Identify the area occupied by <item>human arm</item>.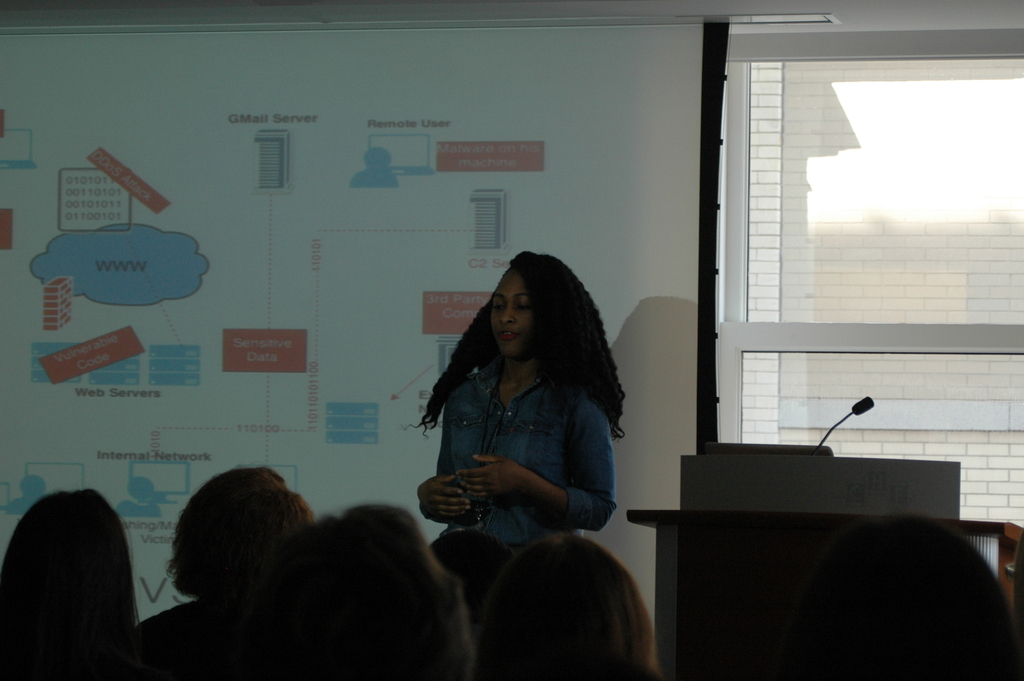
Area: crop(456, 397, 614, 530).
